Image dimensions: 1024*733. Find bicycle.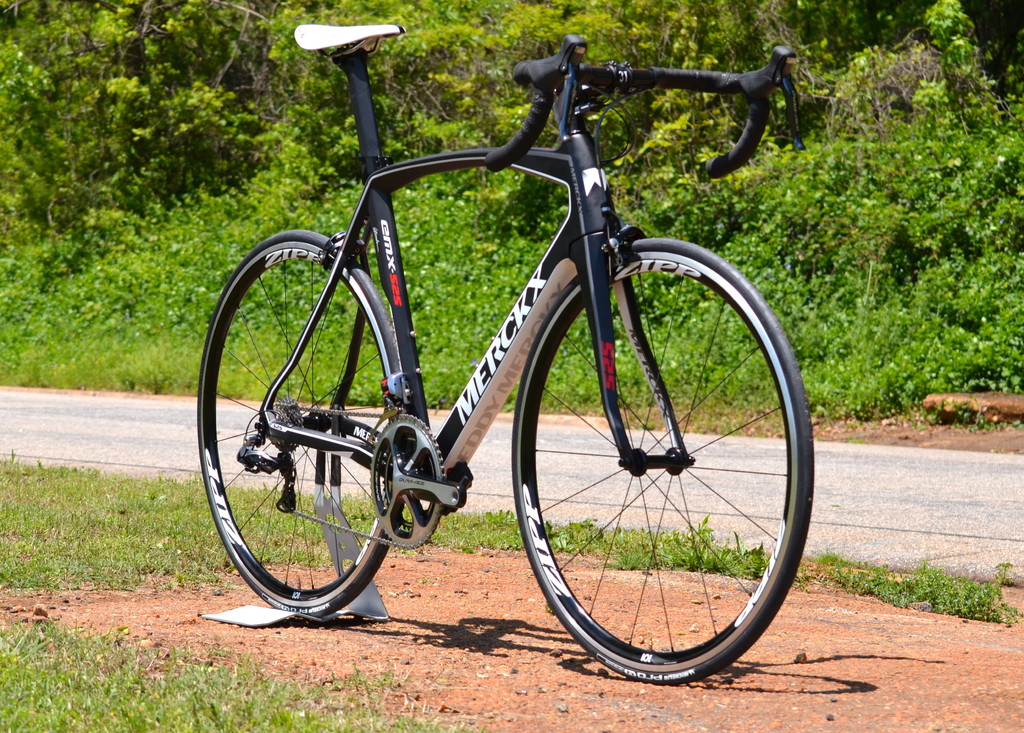
detection(173, 0, 907, 688).
